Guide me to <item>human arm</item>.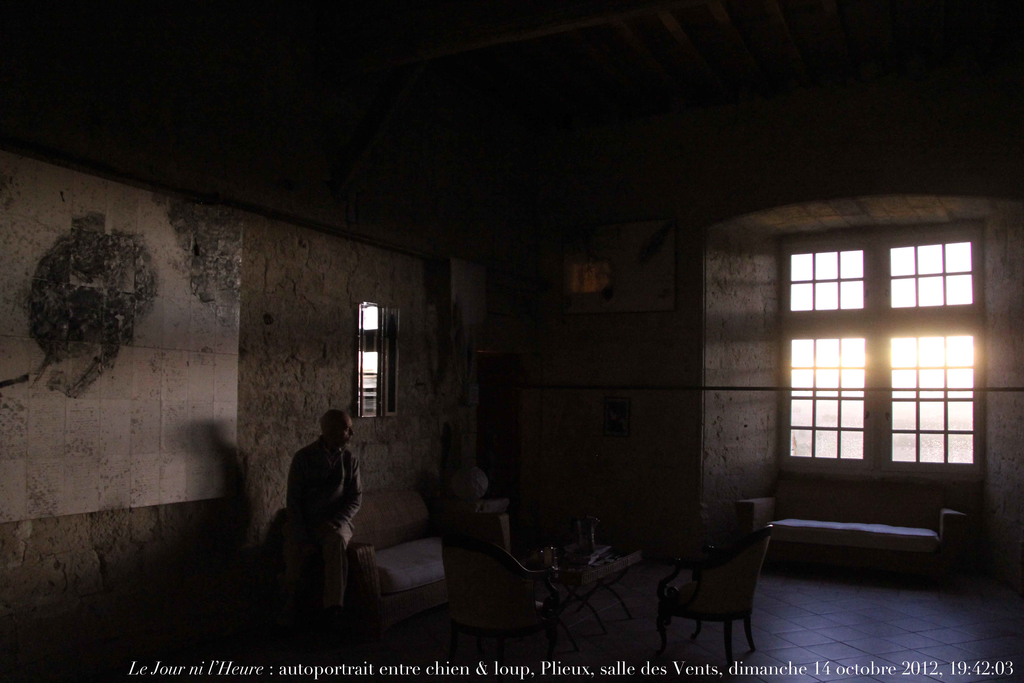
Guidance: [279,450,308,531].
